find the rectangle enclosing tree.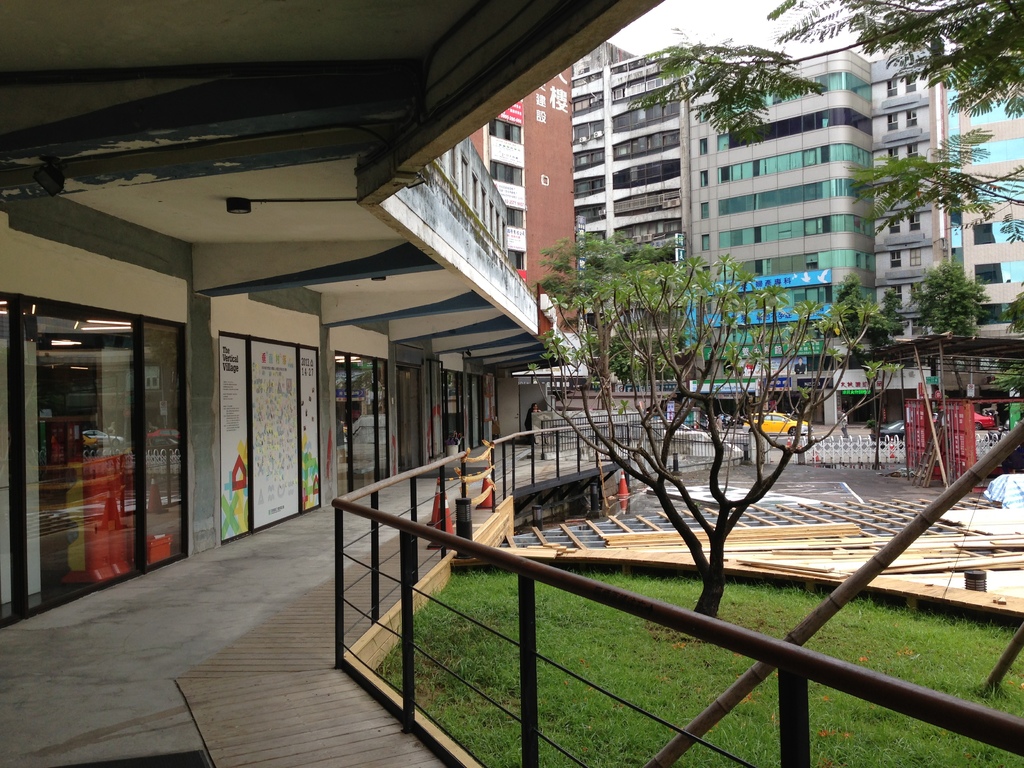
box=[909, 264, 985, 333].
